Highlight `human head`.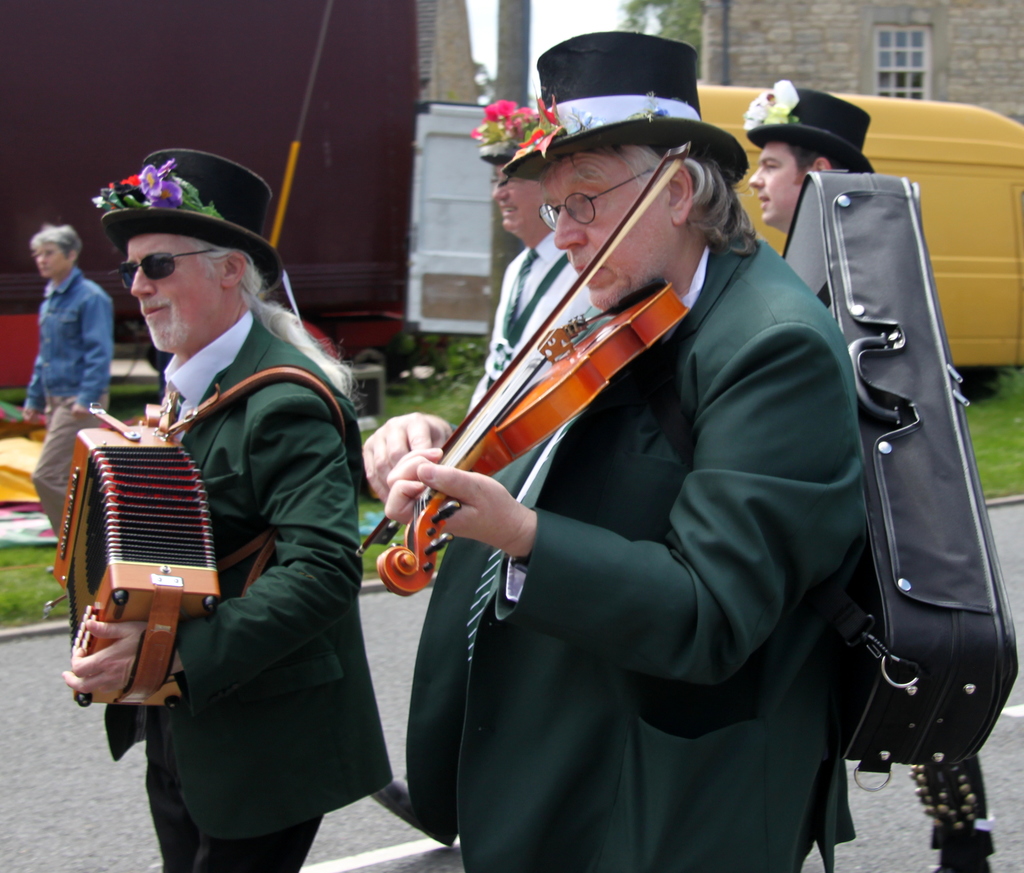
Highlighted region: {"x1": 498, "y1": 30, "x2": 756, "y2": 316}.
